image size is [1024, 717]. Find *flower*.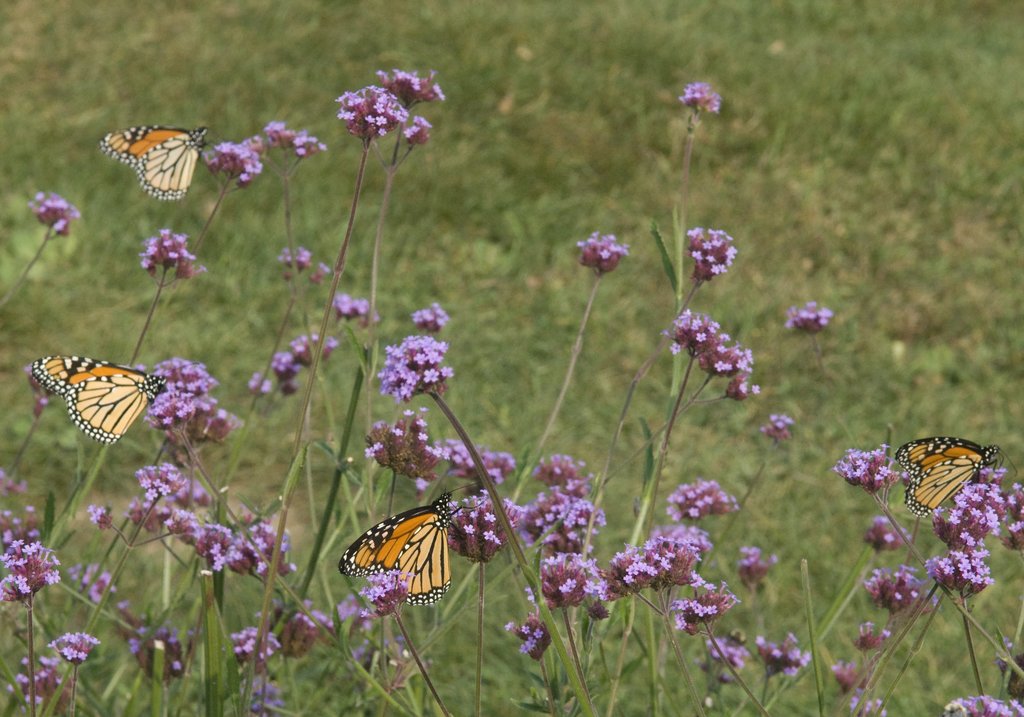
447 488 528 565.
